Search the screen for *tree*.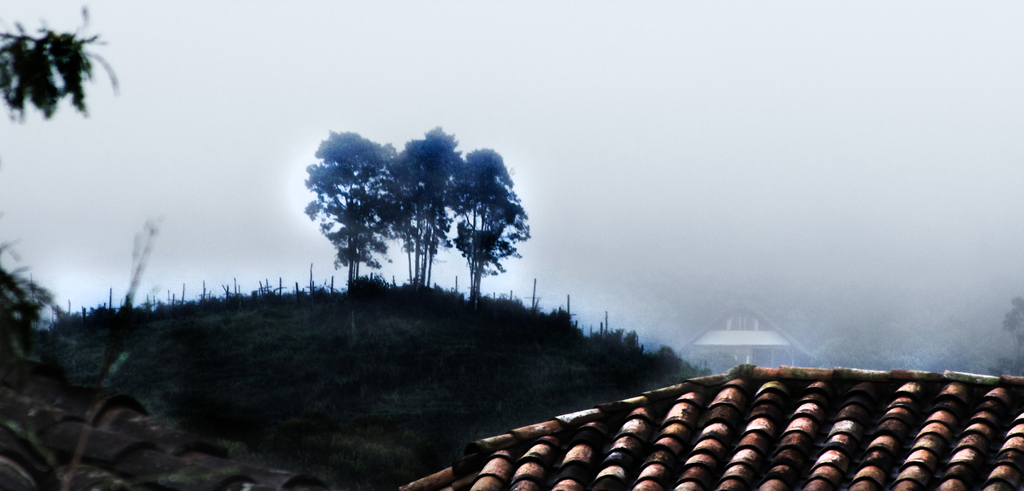
Found at [0,3,116,117].
